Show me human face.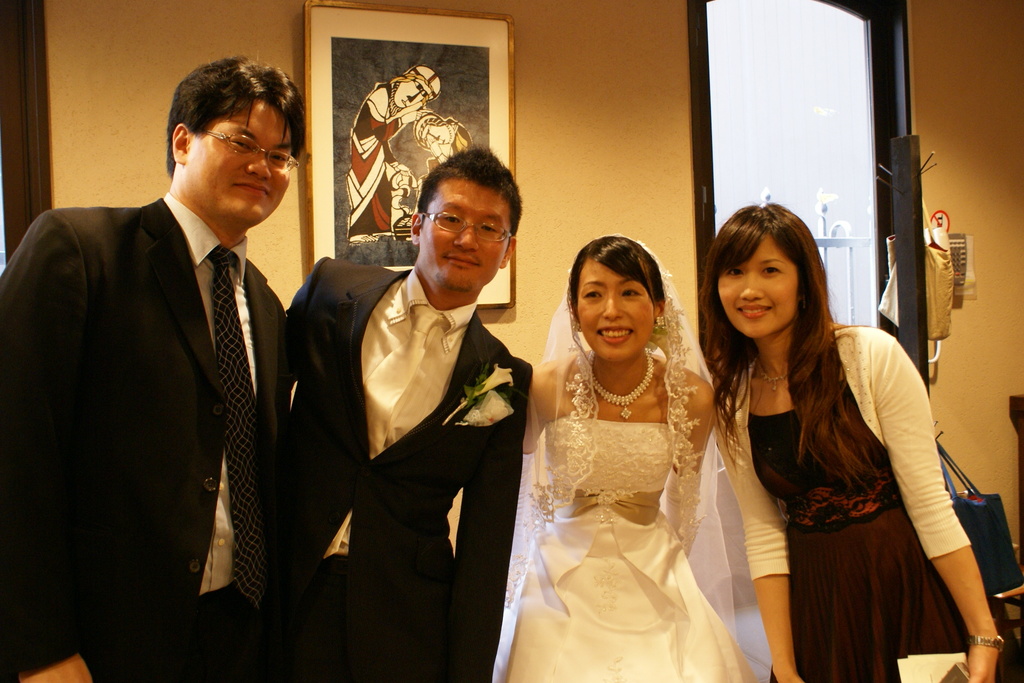
human face is here: bbox(396, 77, 430, 108).
